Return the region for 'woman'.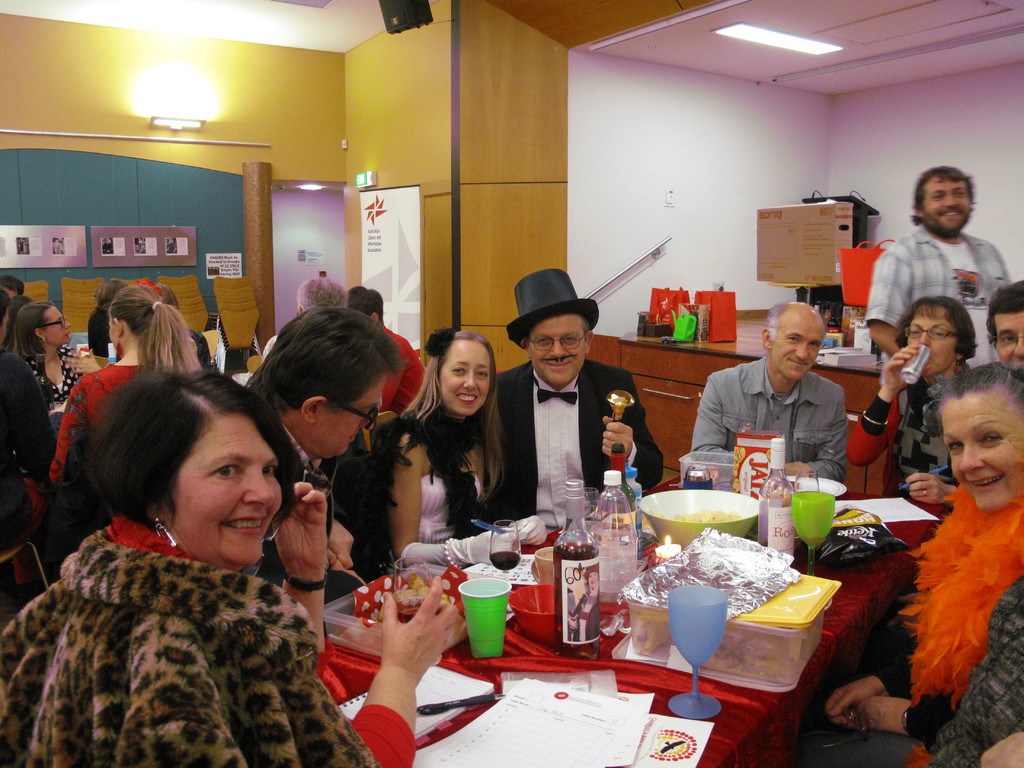
l=846, t=299, r=980, b=506.
